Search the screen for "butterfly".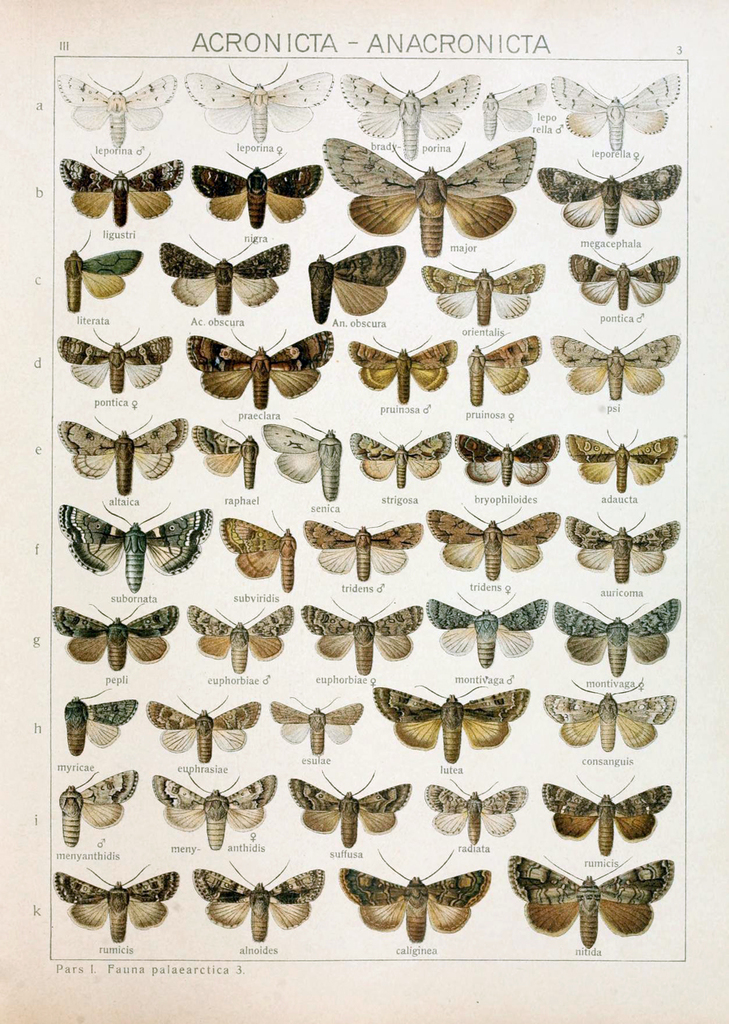
Found at <bbox>547, 322, 679, 398</bbox>.
